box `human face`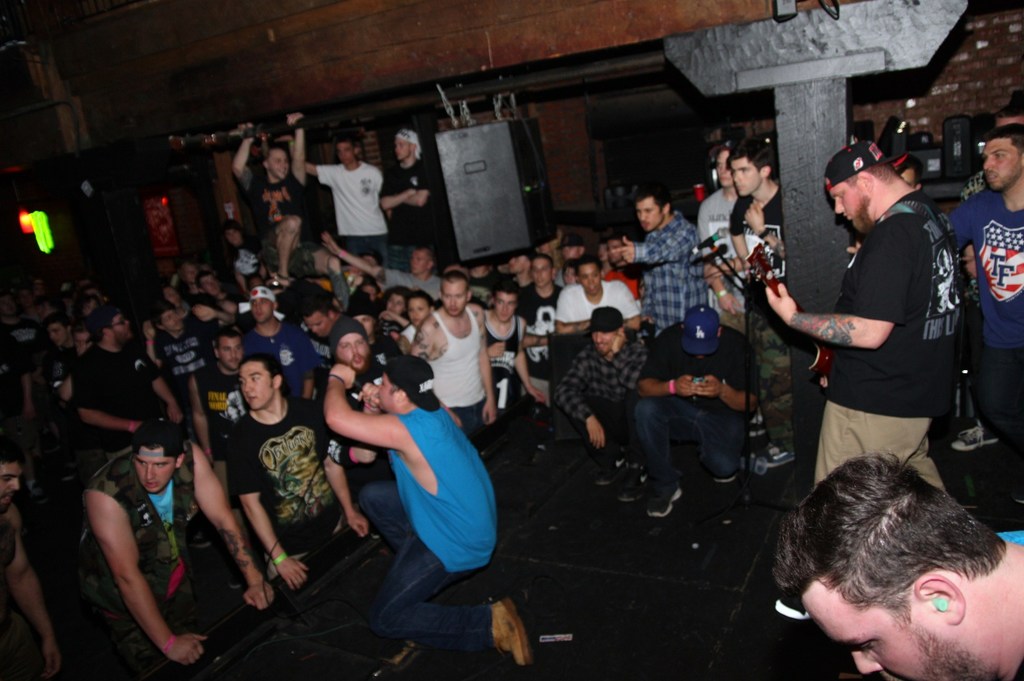
bbox(338, 140, 356, 159)
